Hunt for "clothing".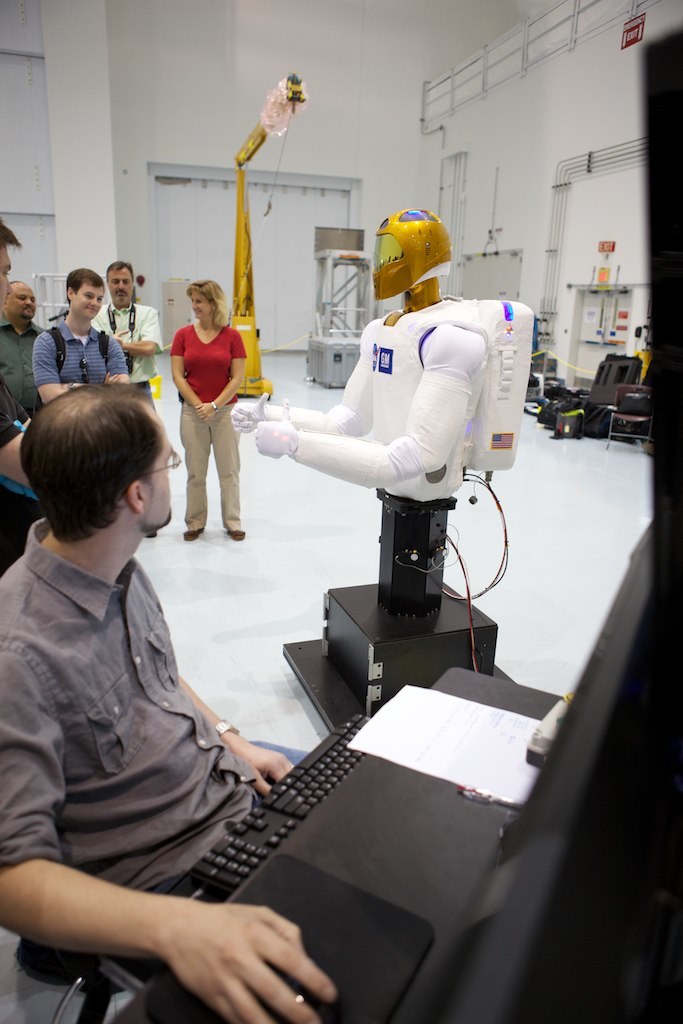
Hunted down at bbox(0, 322, 43, 425).
